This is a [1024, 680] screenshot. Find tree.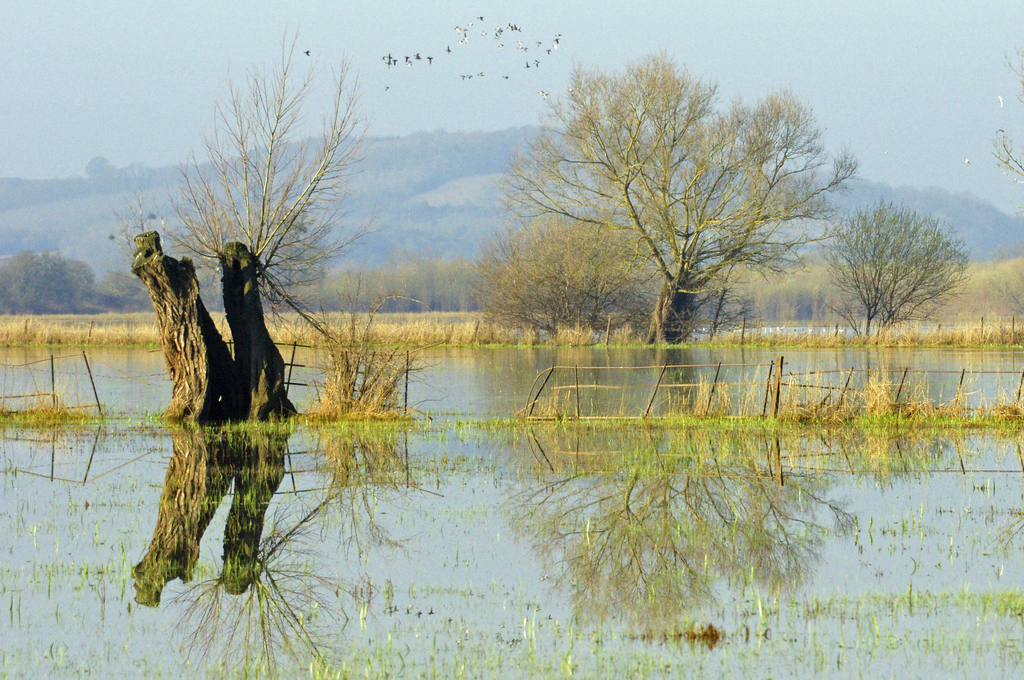
Bounding box: [left=523, top=40, right=848, bottom=357].
